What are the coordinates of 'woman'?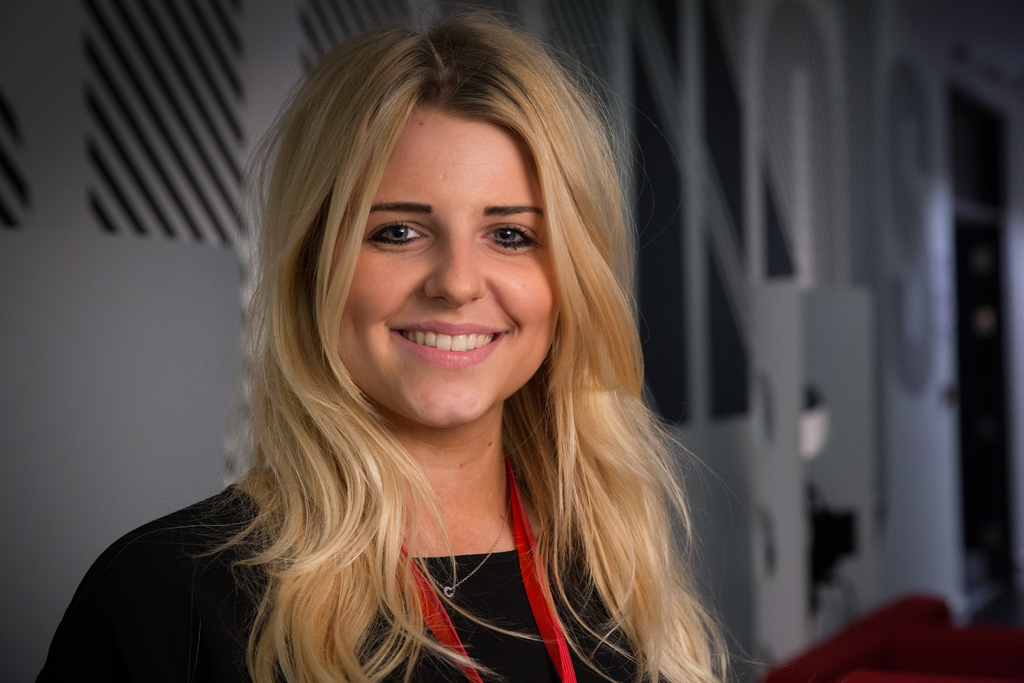
[left=34, top=12, right=726, bottom=682].
